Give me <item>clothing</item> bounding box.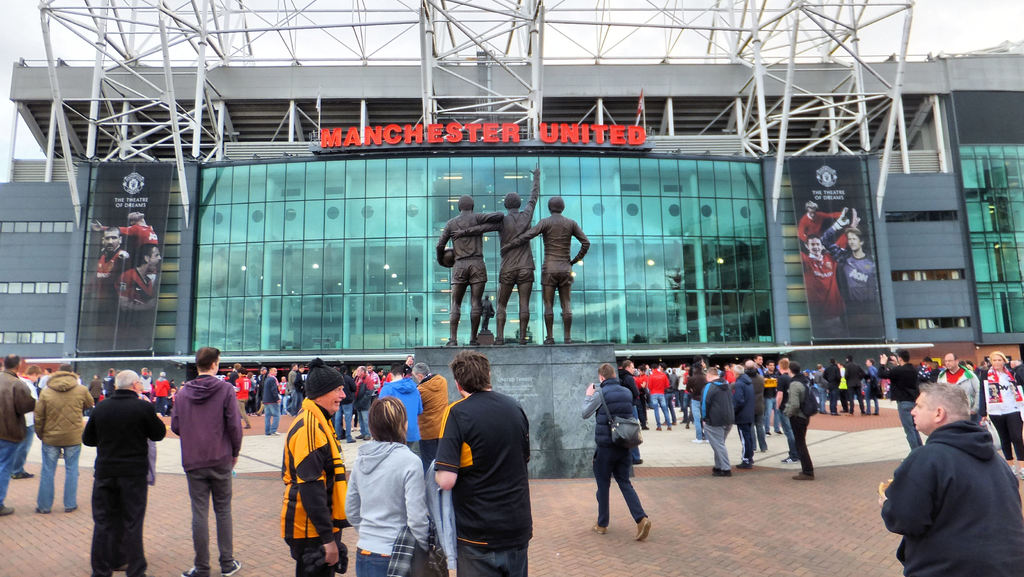
crop(438, 211, 502, 288).
